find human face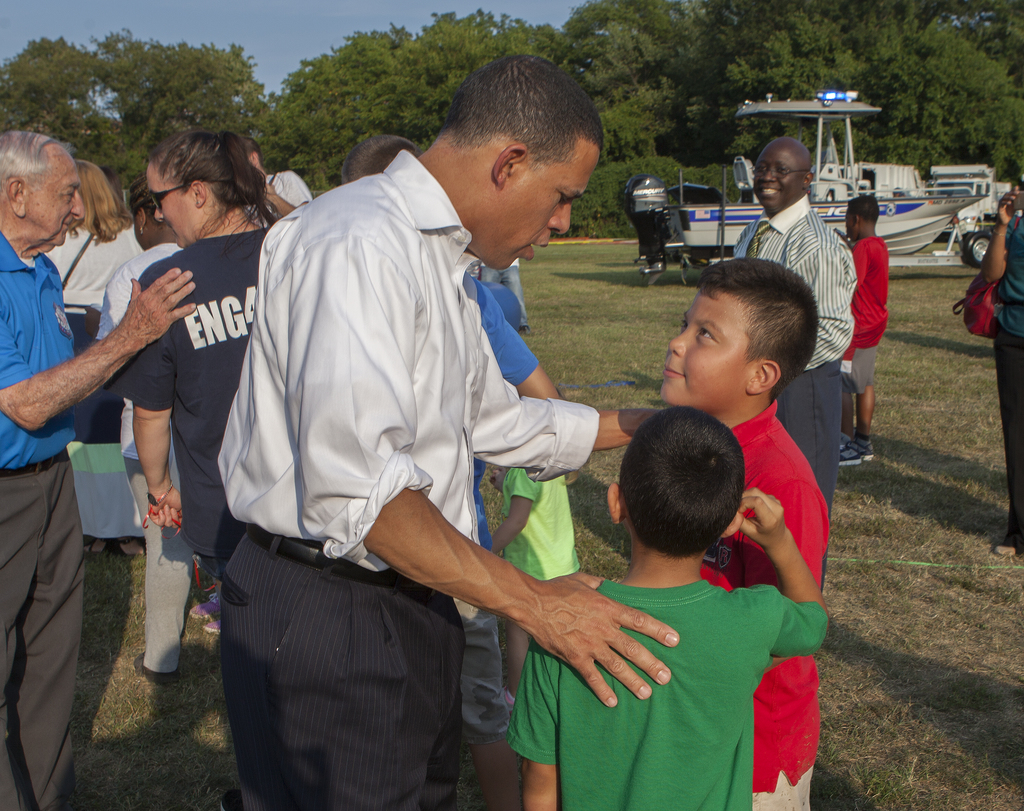
133:210:144:249
